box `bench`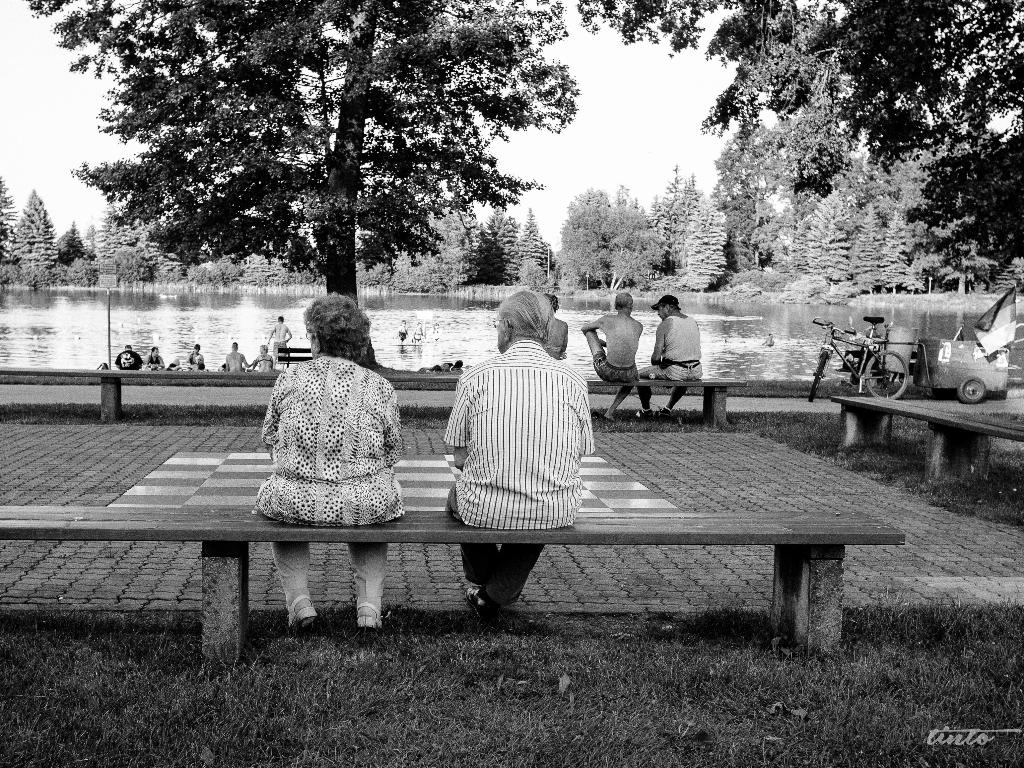
{"left": 588, "top": 377, "right": 740, "bottom": 424}
